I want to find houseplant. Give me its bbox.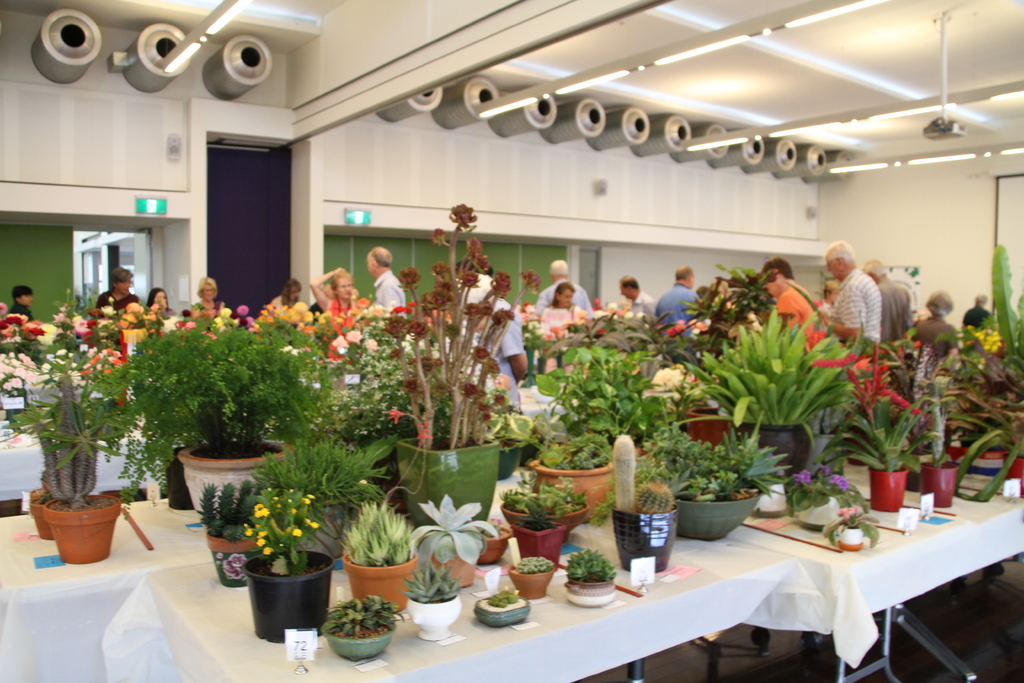
(566,546,624,610).
